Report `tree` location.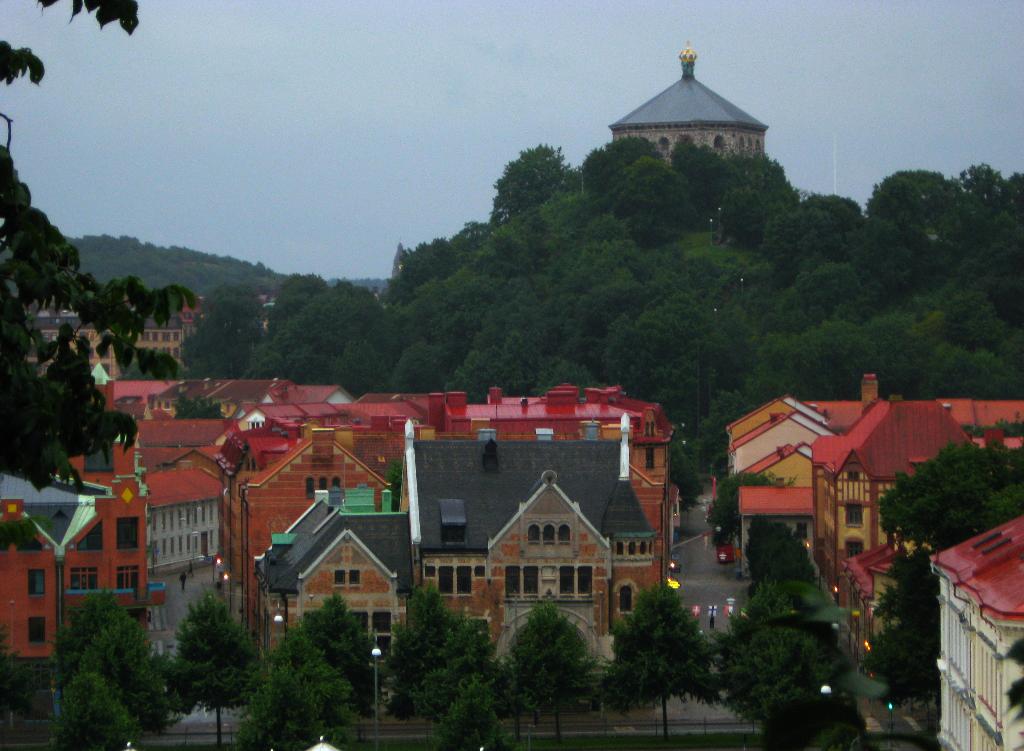
Report: 164, 601, 249, 726.
